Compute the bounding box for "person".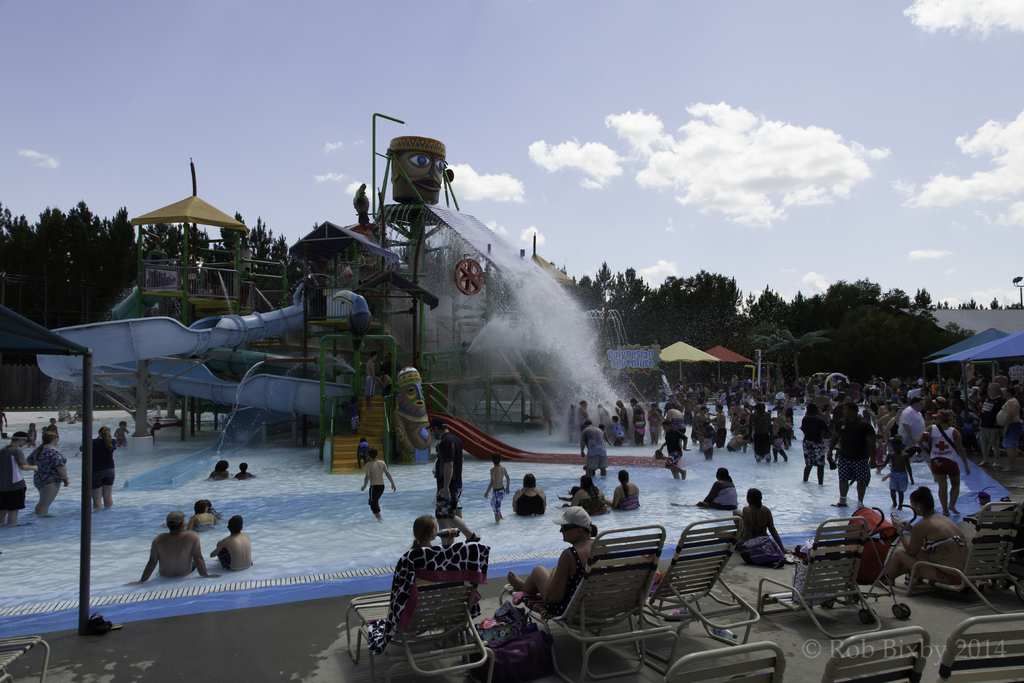
l=128, t=514, r=228, b=583.
